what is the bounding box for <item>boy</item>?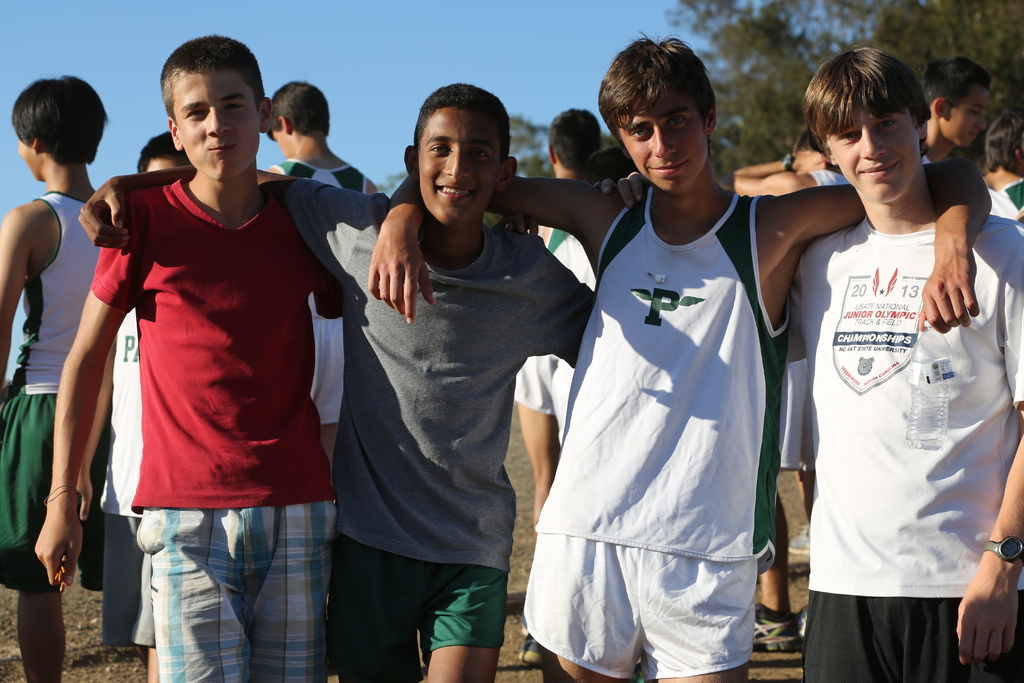
locate(511, 110, 609, 667).
